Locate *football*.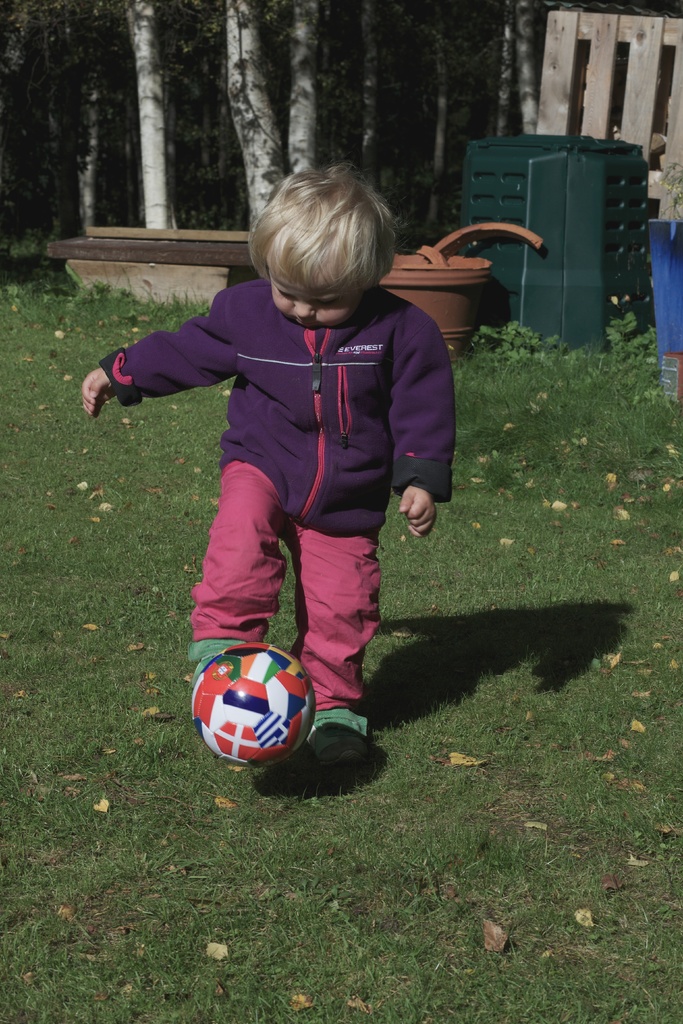
Bounding box: <box>186,638,315,776</box>.
